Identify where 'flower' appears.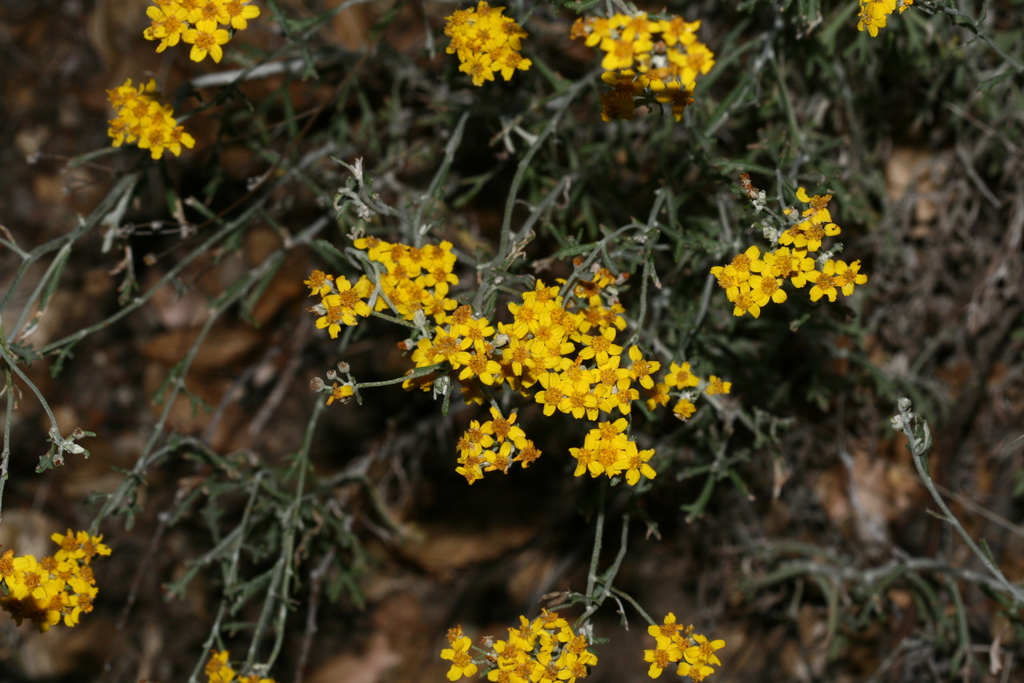
Appears at Rect(707, 372, 733, 396).
